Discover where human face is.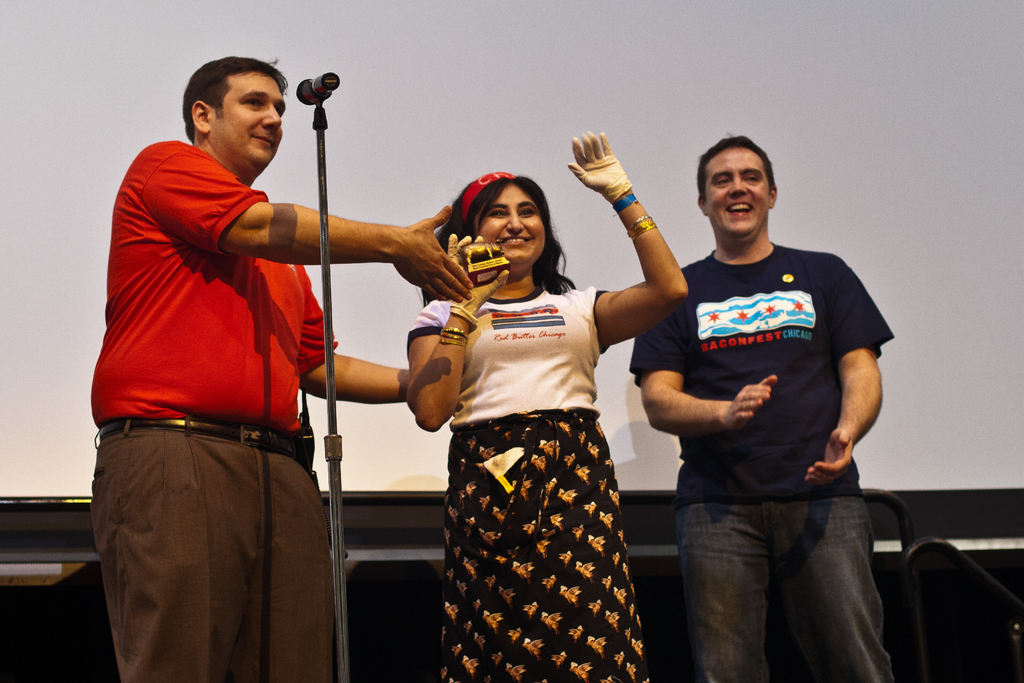
Discovered at [left=477, top=184, right=553, bottom=269].
